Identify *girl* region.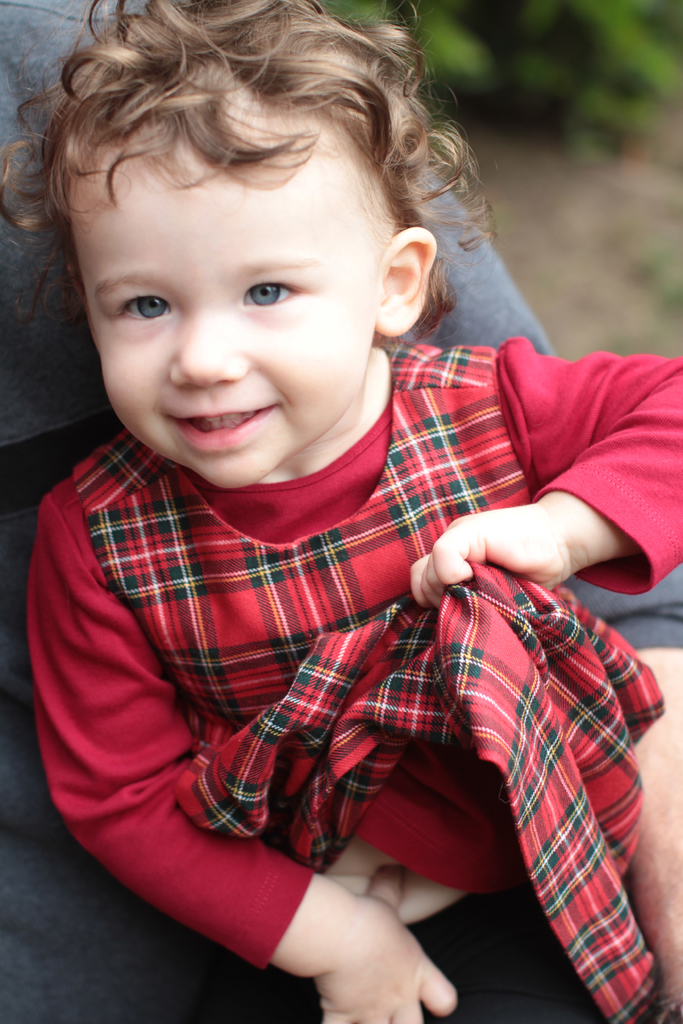
Region: x1=0 y1=0 x2=682 y2=1023.
